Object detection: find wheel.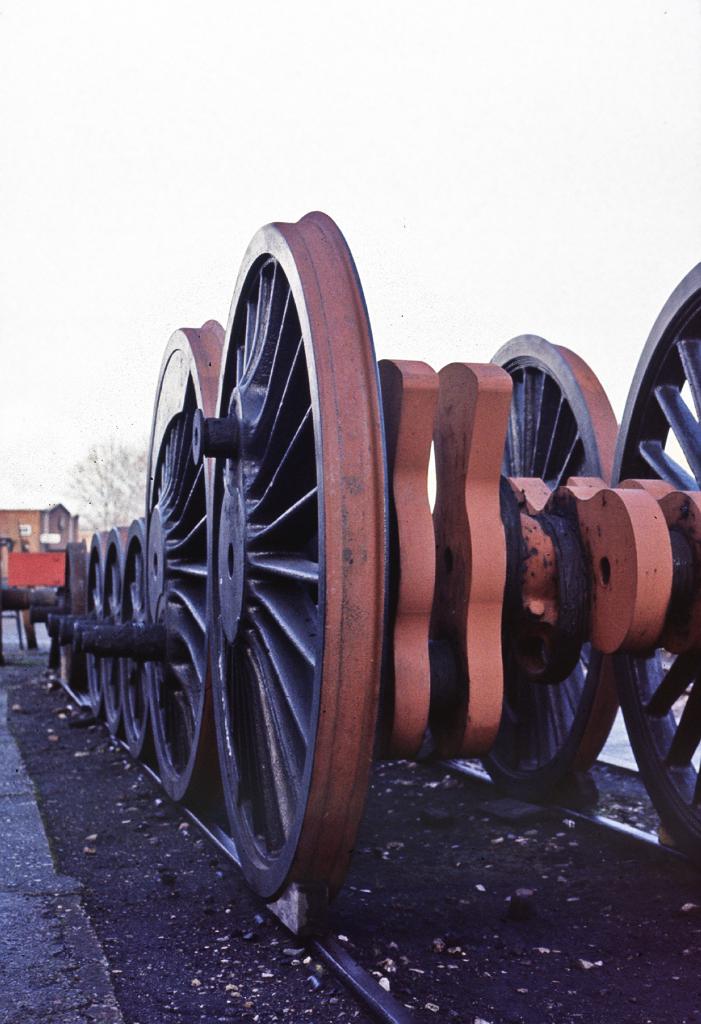
bbox=(106, 519, 153, 755).
